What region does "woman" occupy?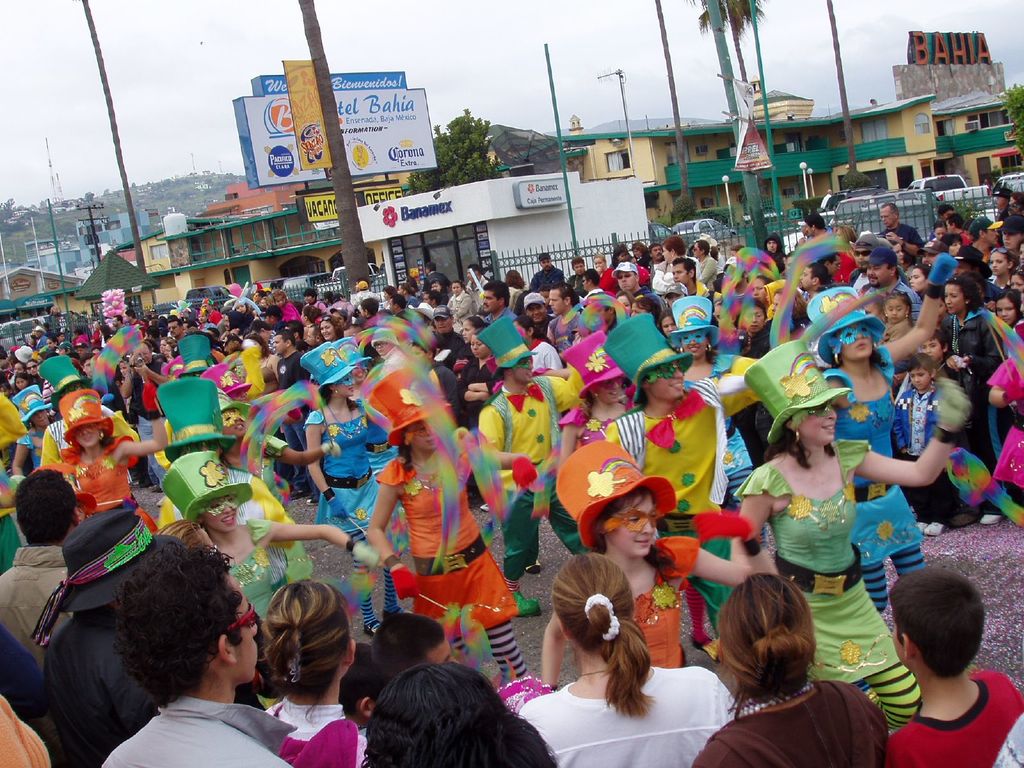
[941,271,1011,467].
